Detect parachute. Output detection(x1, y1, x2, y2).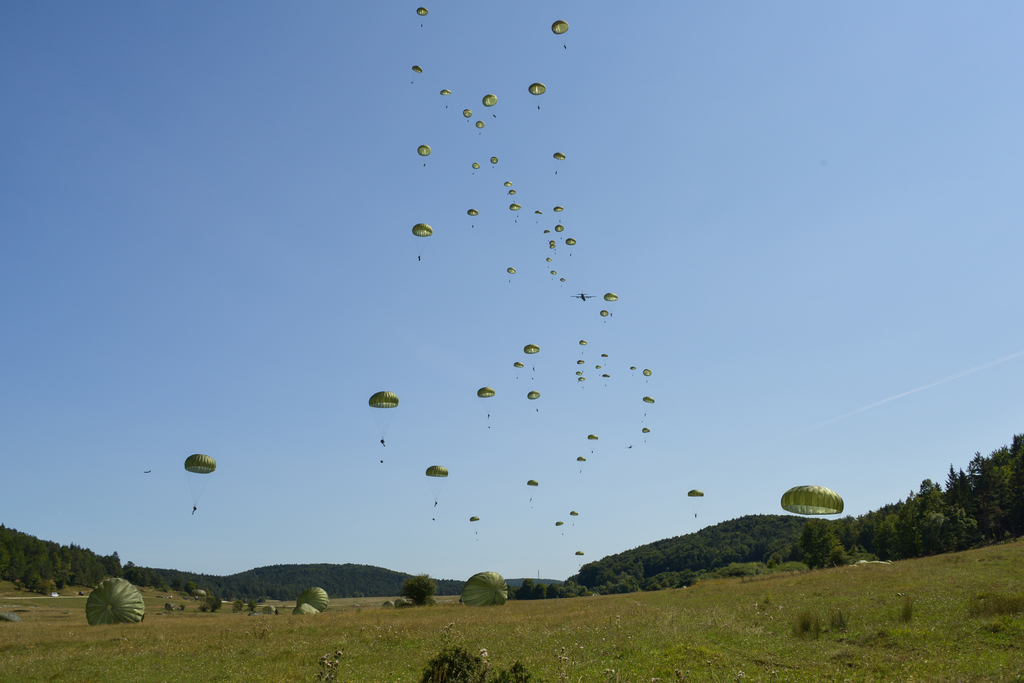
detection(528, 393, 540, 409).
